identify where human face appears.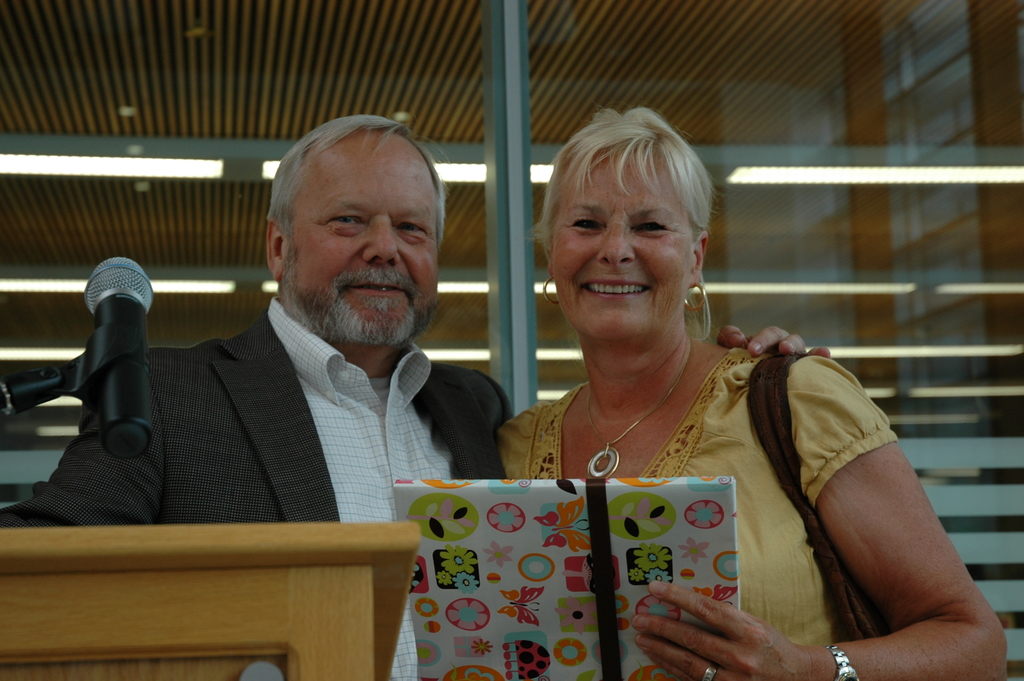
Appears at bbox(284, 129, 443, 342).
